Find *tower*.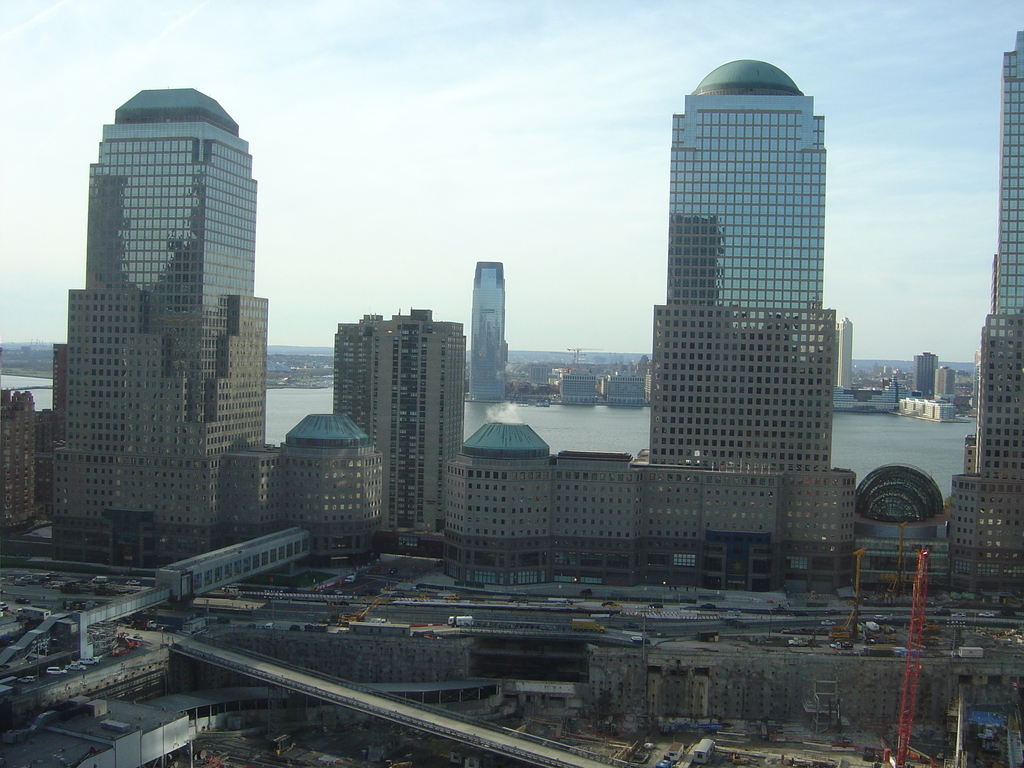
locate(337, 312, 474, 534).
